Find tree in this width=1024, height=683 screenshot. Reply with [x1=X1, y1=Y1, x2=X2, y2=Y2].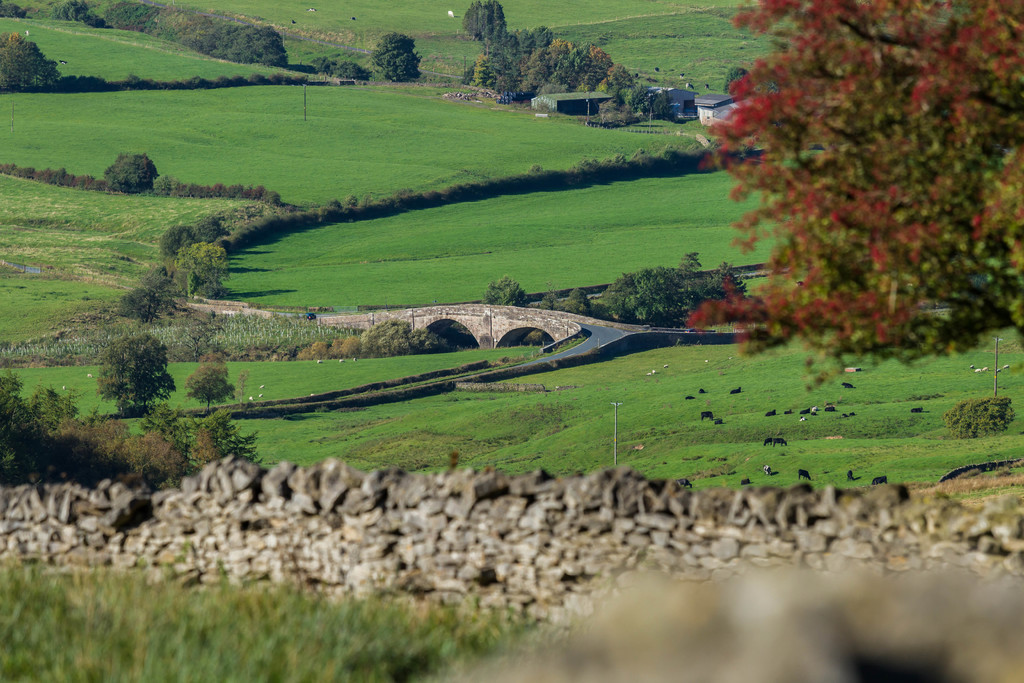
[x1=118, y1=270, x2=181, y2=334].
